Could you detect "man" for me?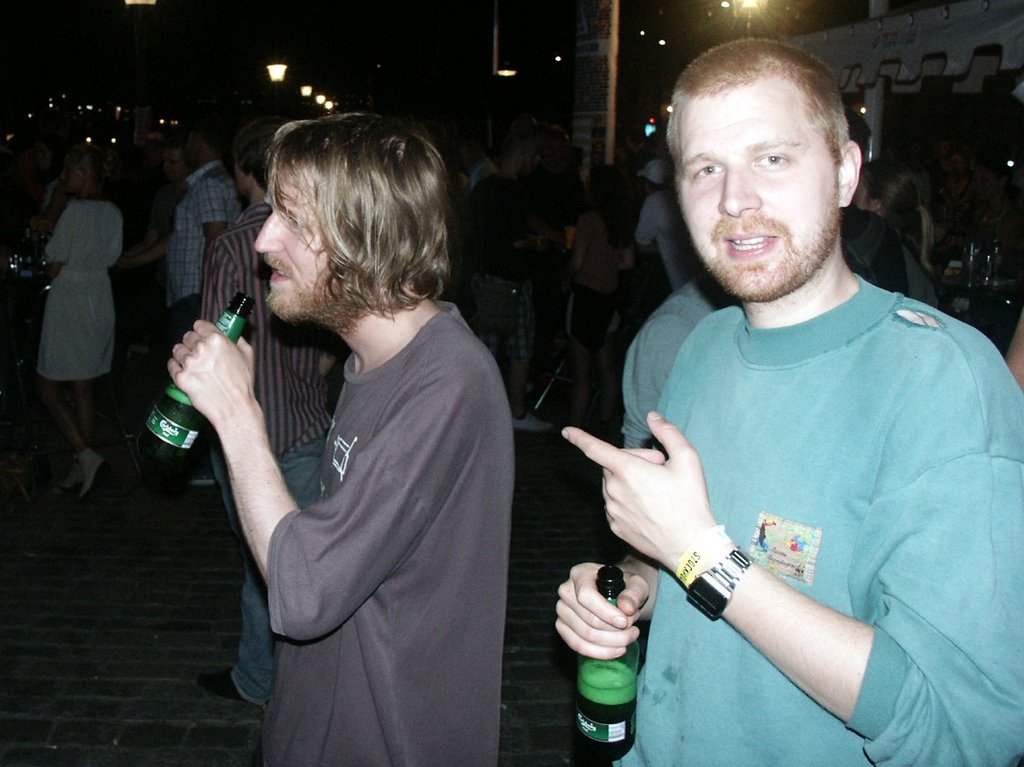
Detection result: [459,121,554,420].
